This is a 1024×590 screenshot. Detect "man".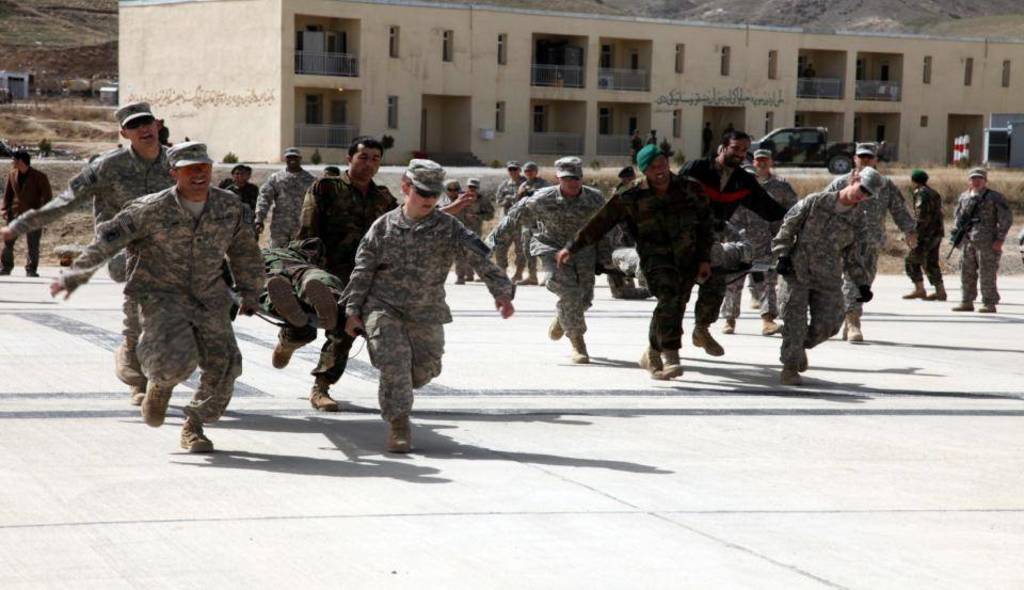
49/134/262/450.
